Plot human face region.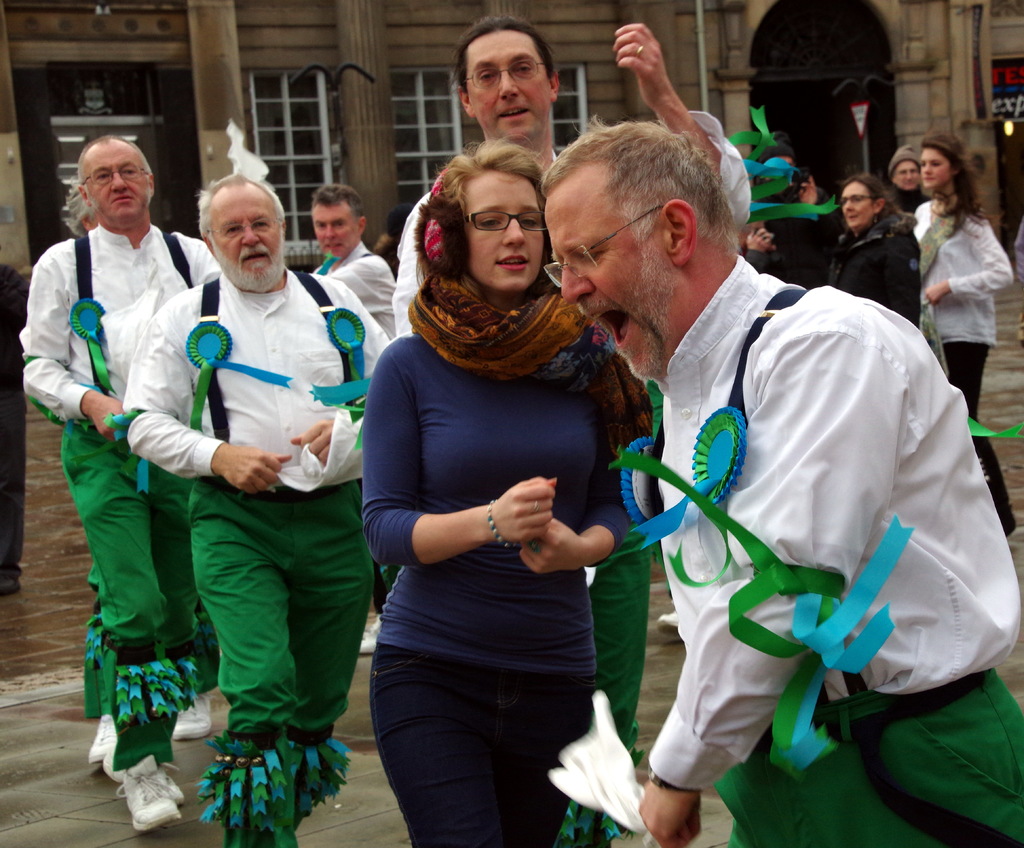
Plotted at {"x1": 209, "y1": 182, "x2": 282, "y2": 284}.
